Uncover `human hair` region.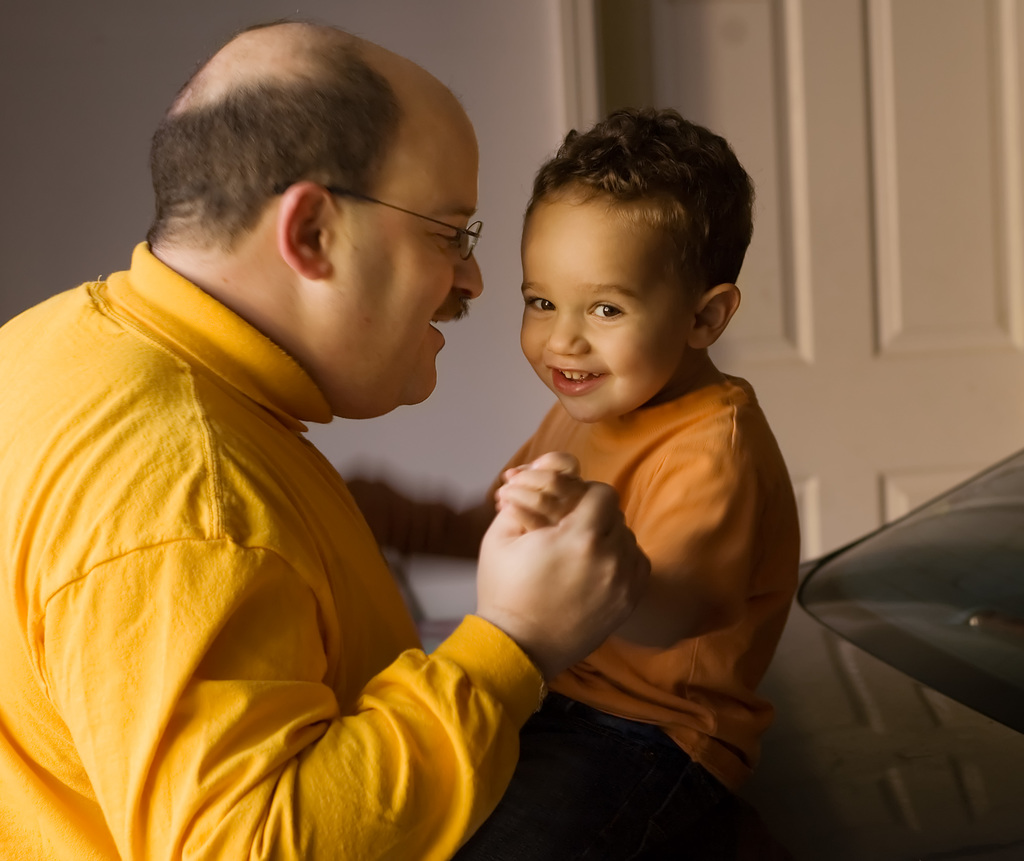
Uncovered: 148 21 449 275.
